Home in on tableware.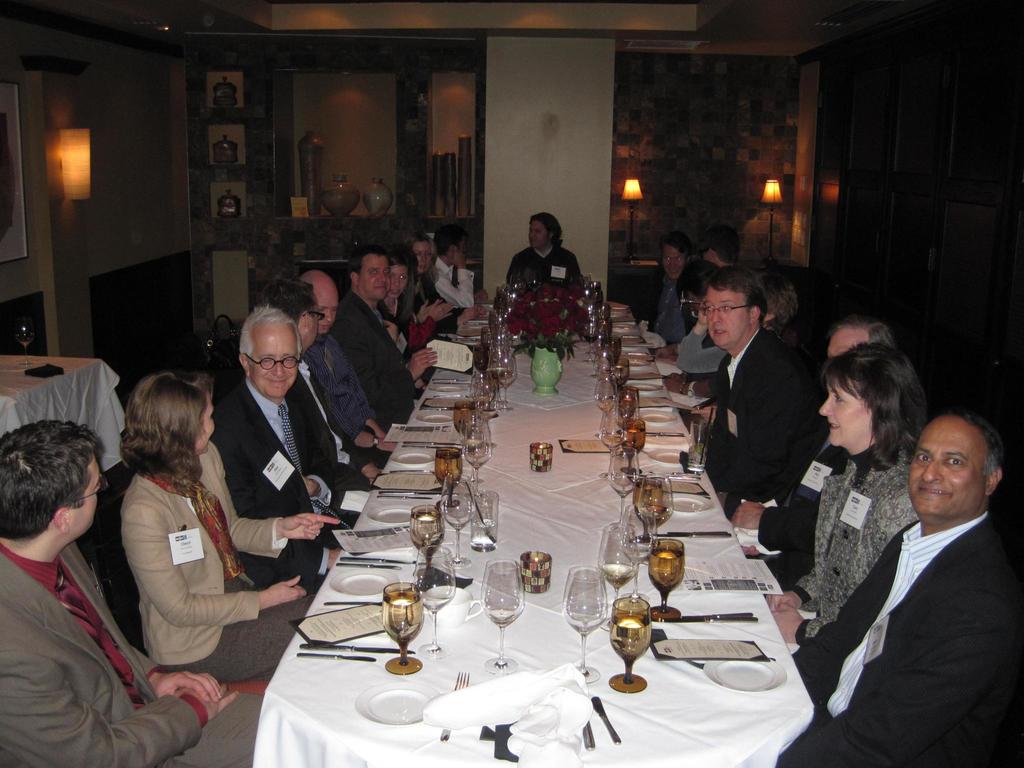
Homed in at BBox(556, 563, 612, 681).
